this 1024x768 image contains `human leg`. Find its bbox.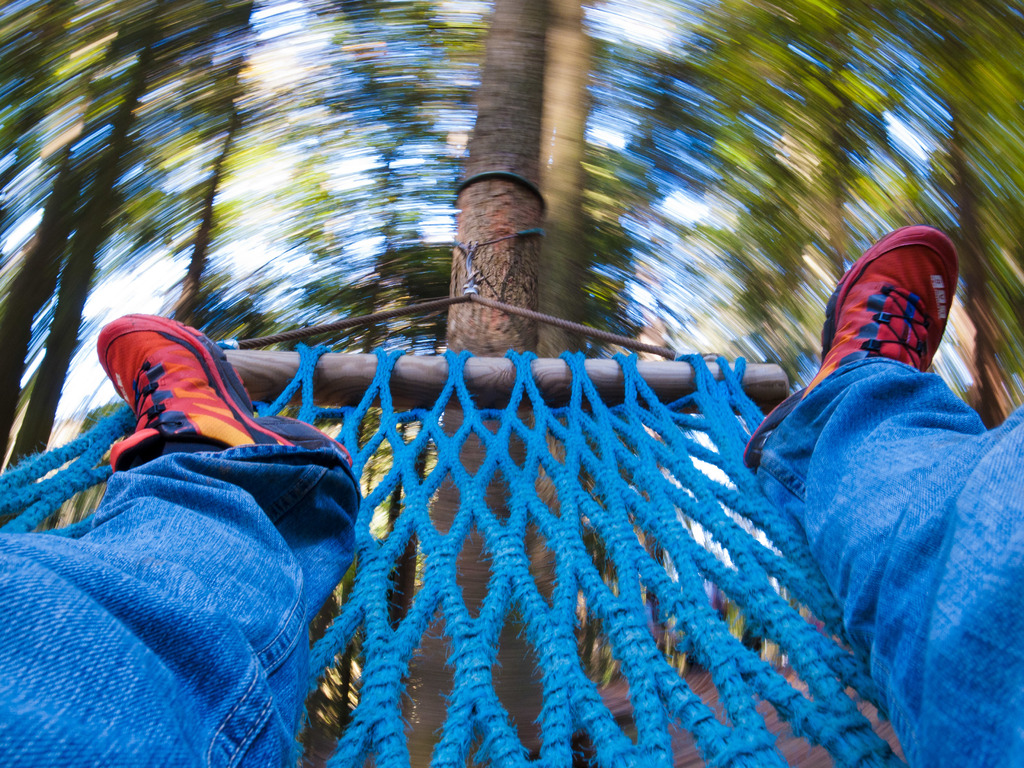
bbox=(739, 223, 1023, 767).
